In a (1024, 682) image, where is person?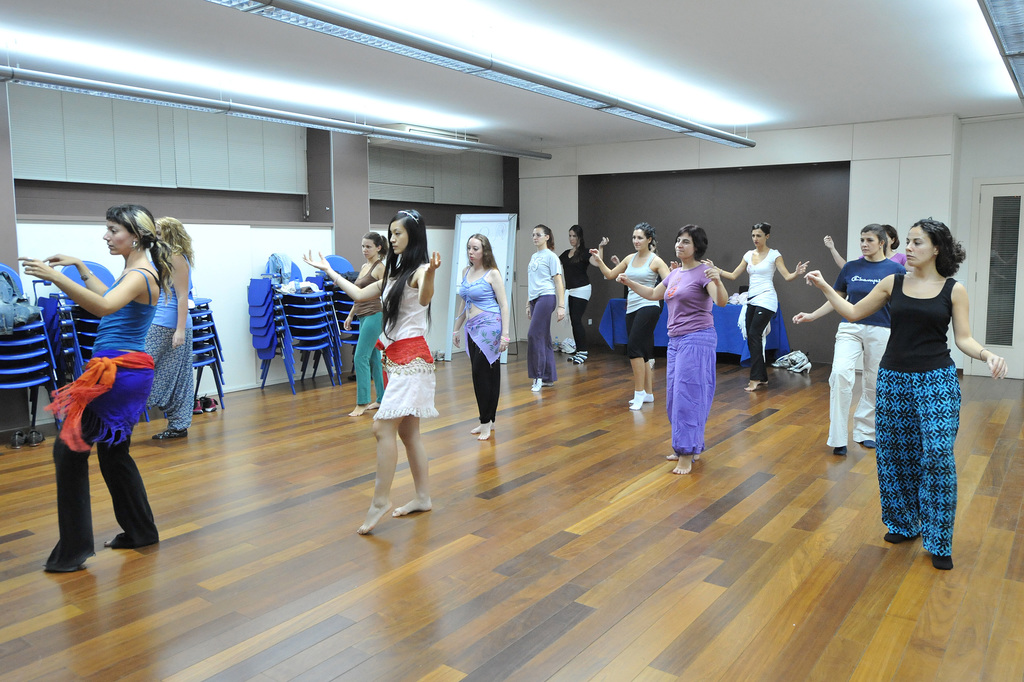
x1=524 y1=224 x2=566 y2=390.
